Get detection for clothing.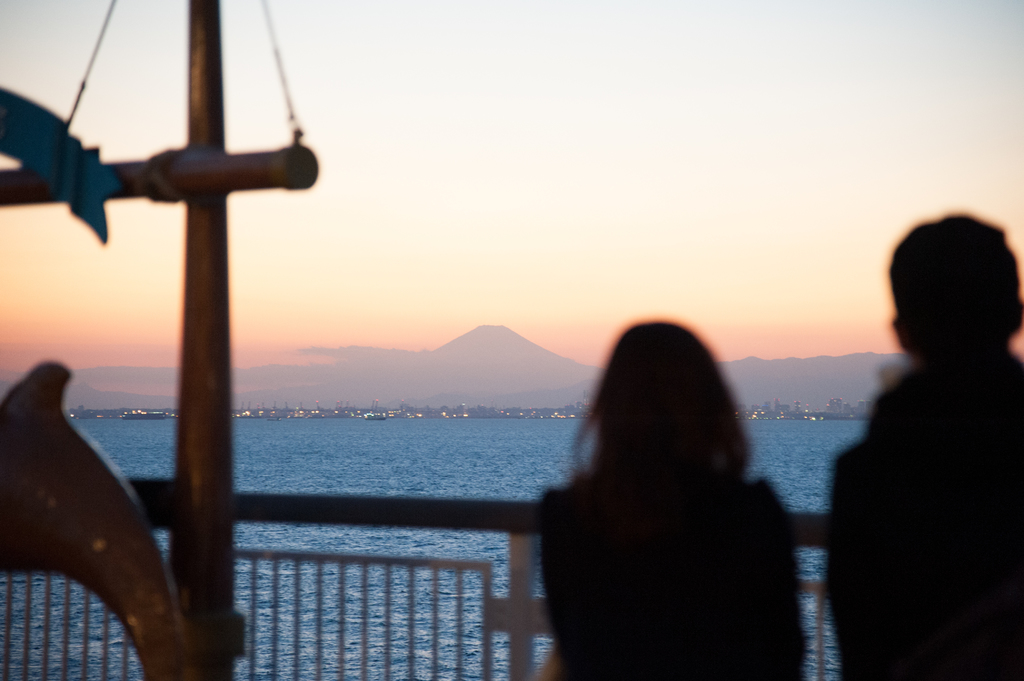
Detection: 541 452 811 680.
